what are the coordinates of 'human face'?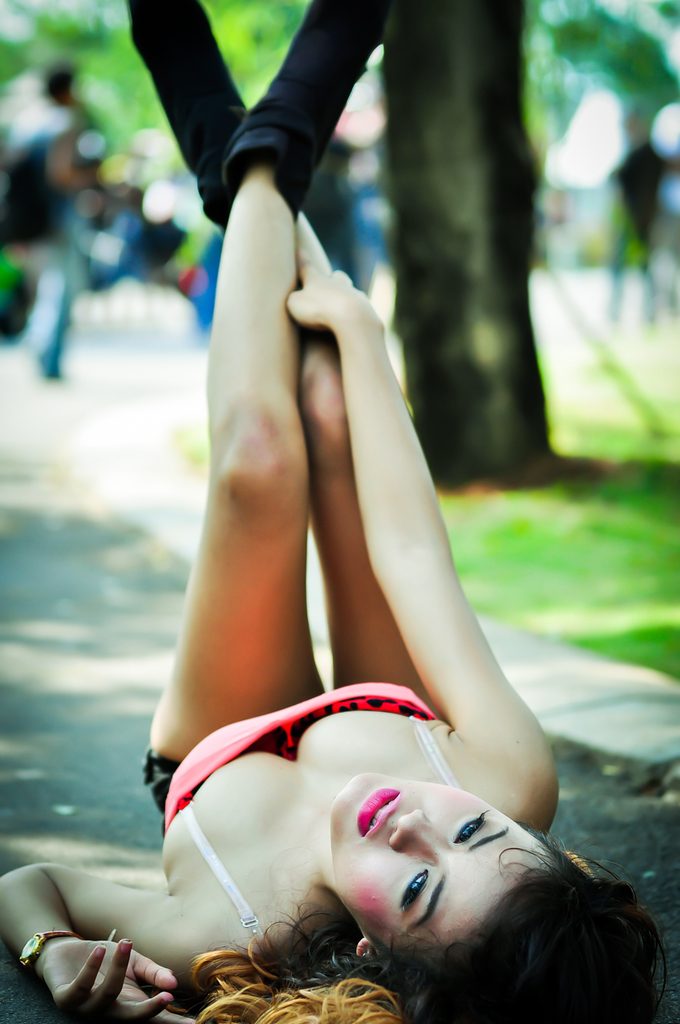
box(332, 769, 549, 951).
